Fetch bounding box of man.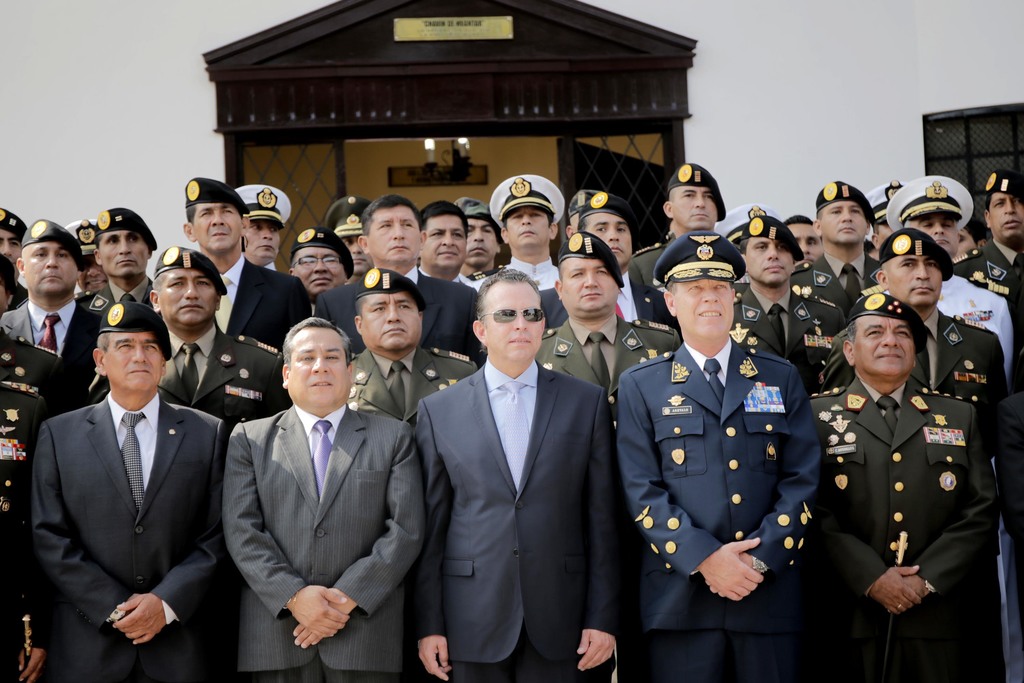
Bbox: l=317, t=193, r=483, b=359.
